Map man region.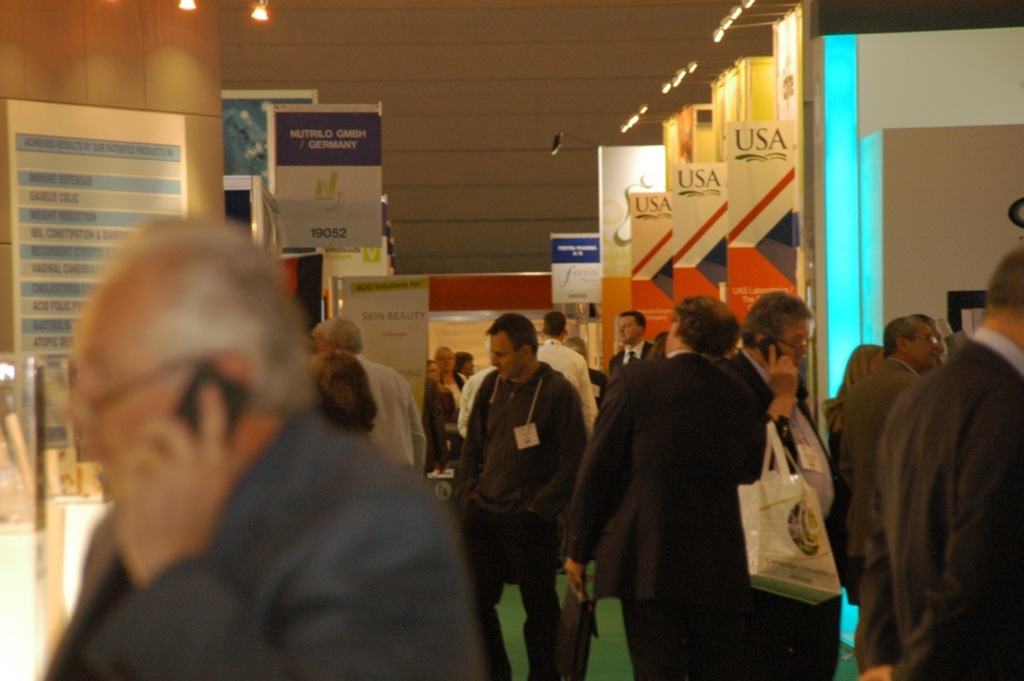
Mapped to x1=561 y1=295 x2=769 y2=680.
